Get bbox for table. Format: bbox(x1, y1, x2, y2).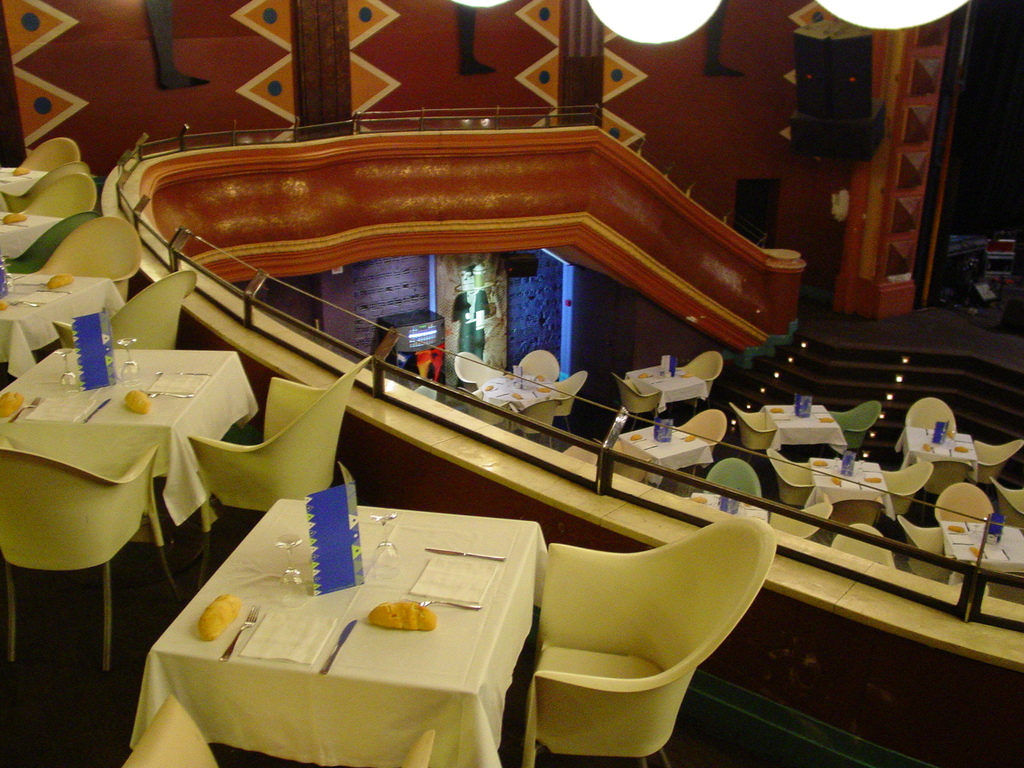
bbox(621, 410, 705, 493).
